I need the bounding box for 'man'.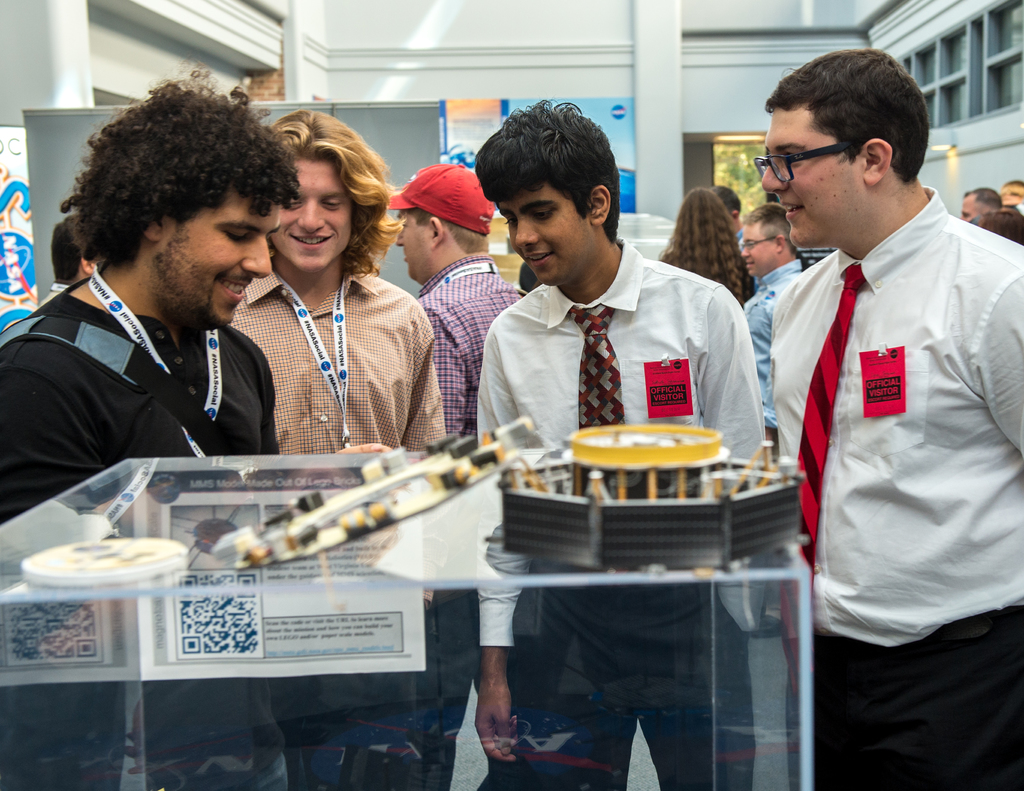
Here it is: bbox=[228, 100, 452, 790].
